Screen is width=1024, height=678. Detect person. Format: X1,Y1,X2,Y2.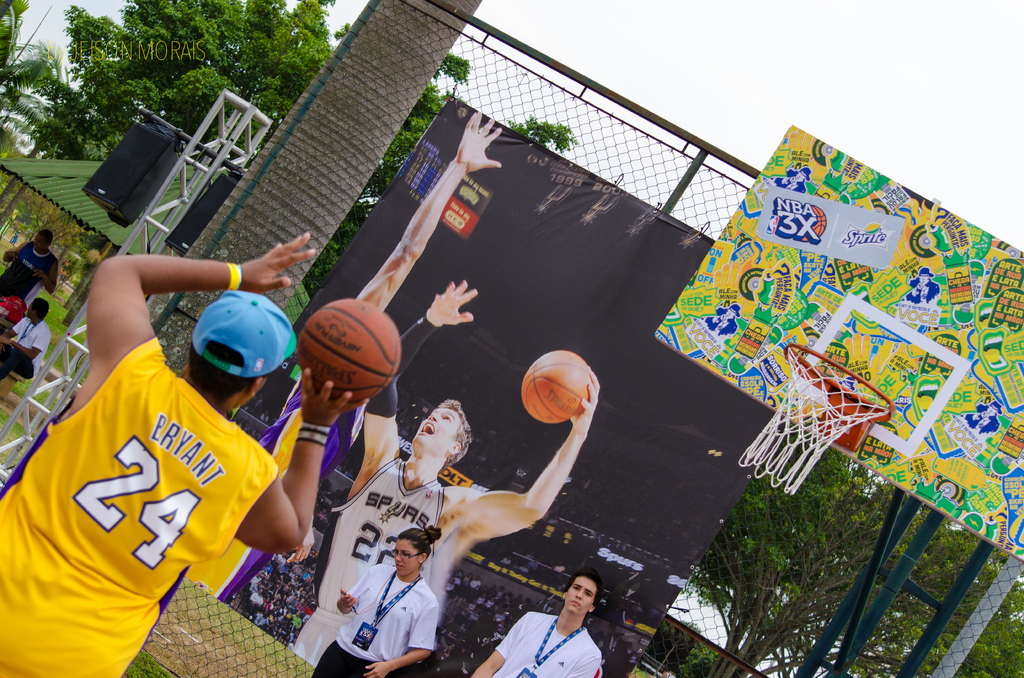
0,231,55,293.
